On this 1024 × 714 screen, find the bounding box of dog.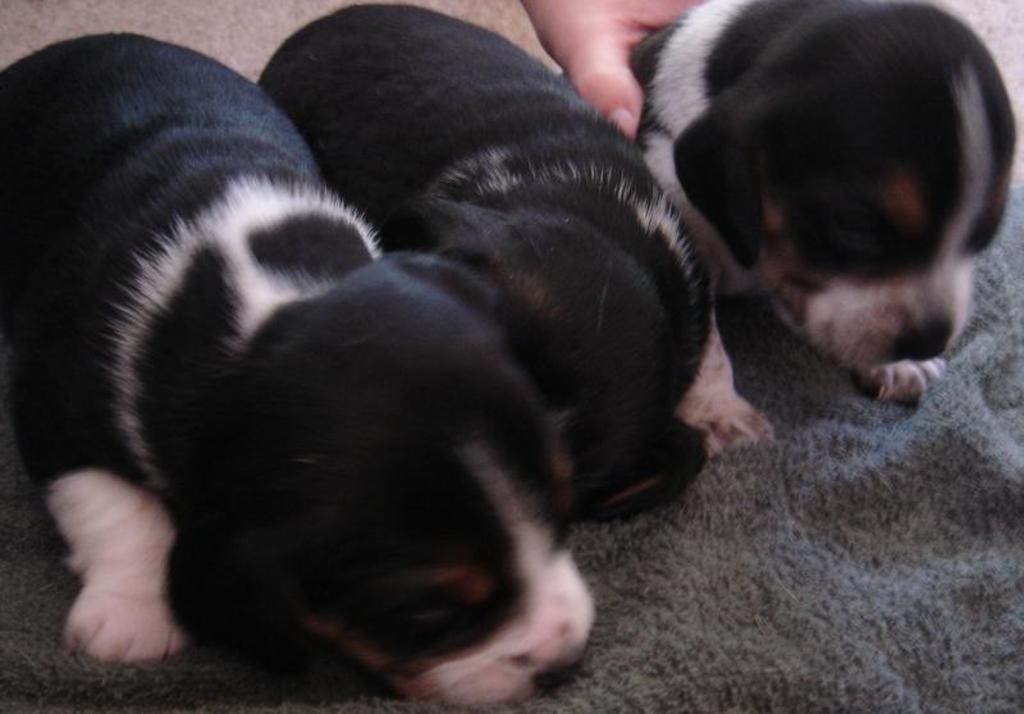
Bounding box: BBox(0, 33, 598, 713).
